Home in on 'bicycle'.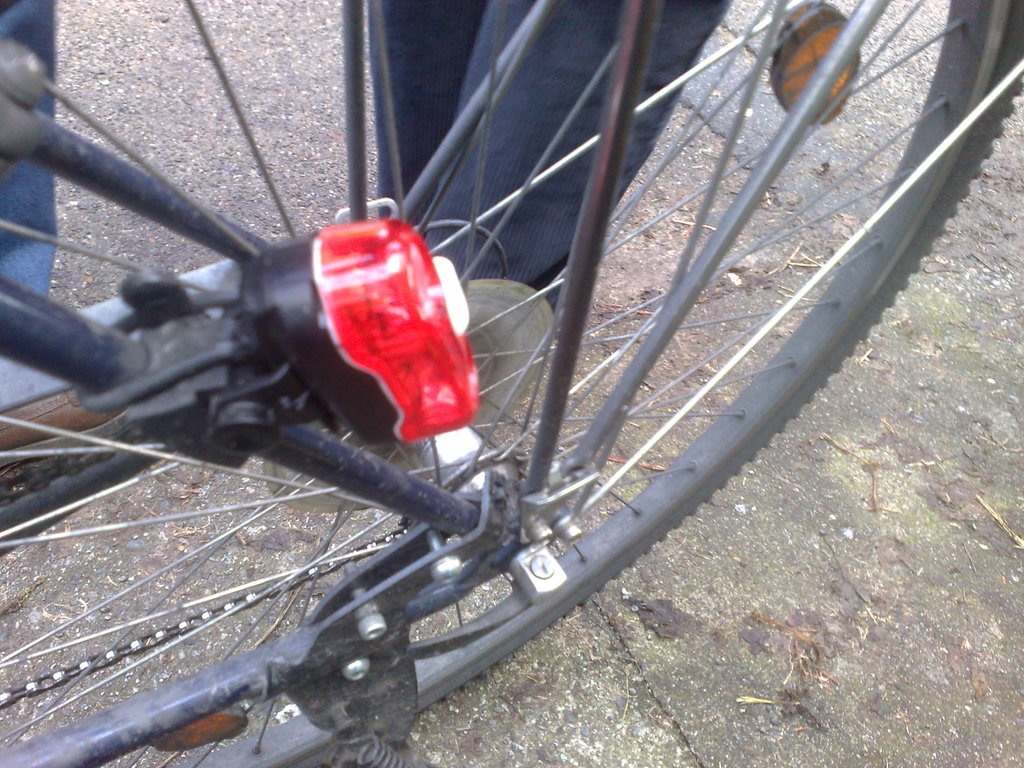
Homed in at l=0, t=0, r=1023, b=740.
